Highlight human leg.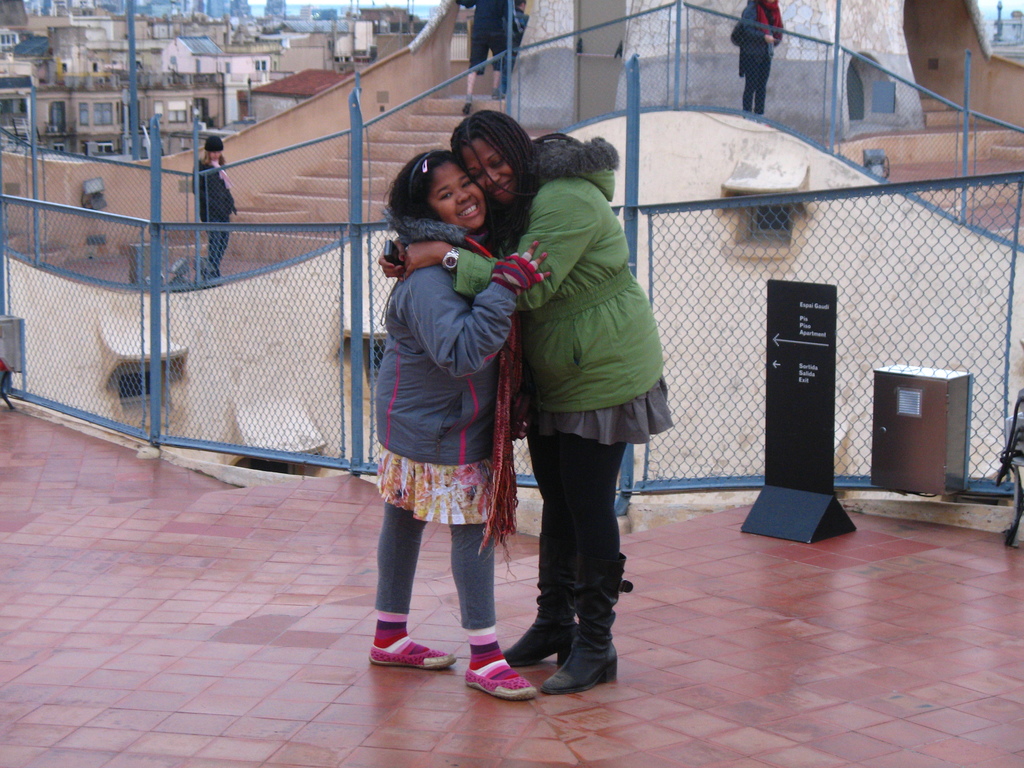
Highlighted region: l=461, t=32, r=489, b=118.
